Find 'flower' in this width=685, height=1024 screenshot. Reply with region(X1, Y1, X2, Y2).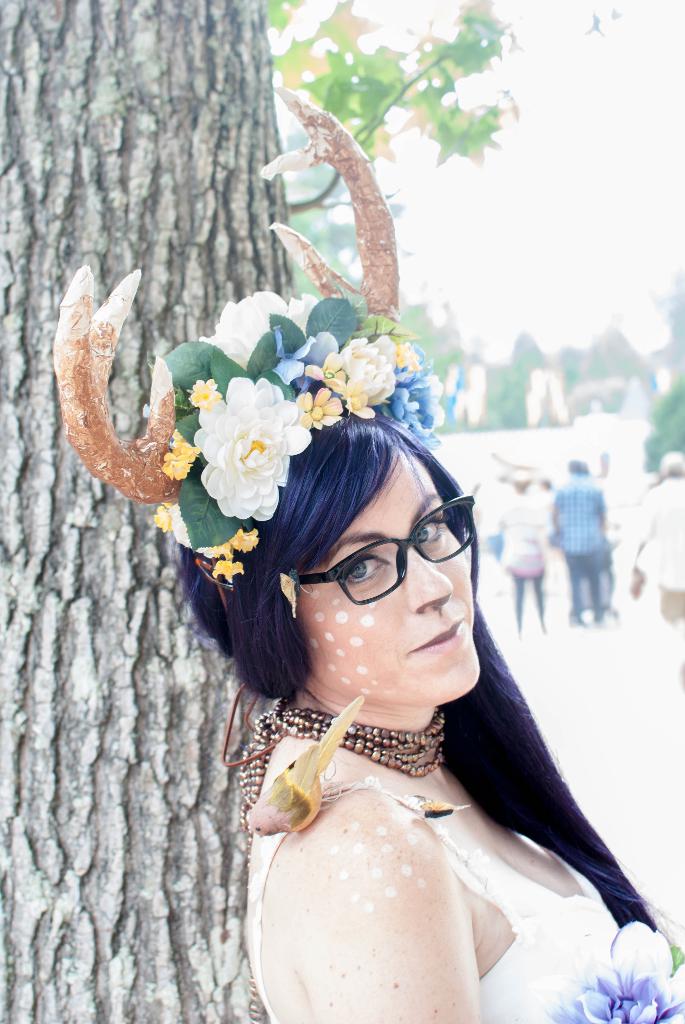
region(400, 335, 414, 365).
